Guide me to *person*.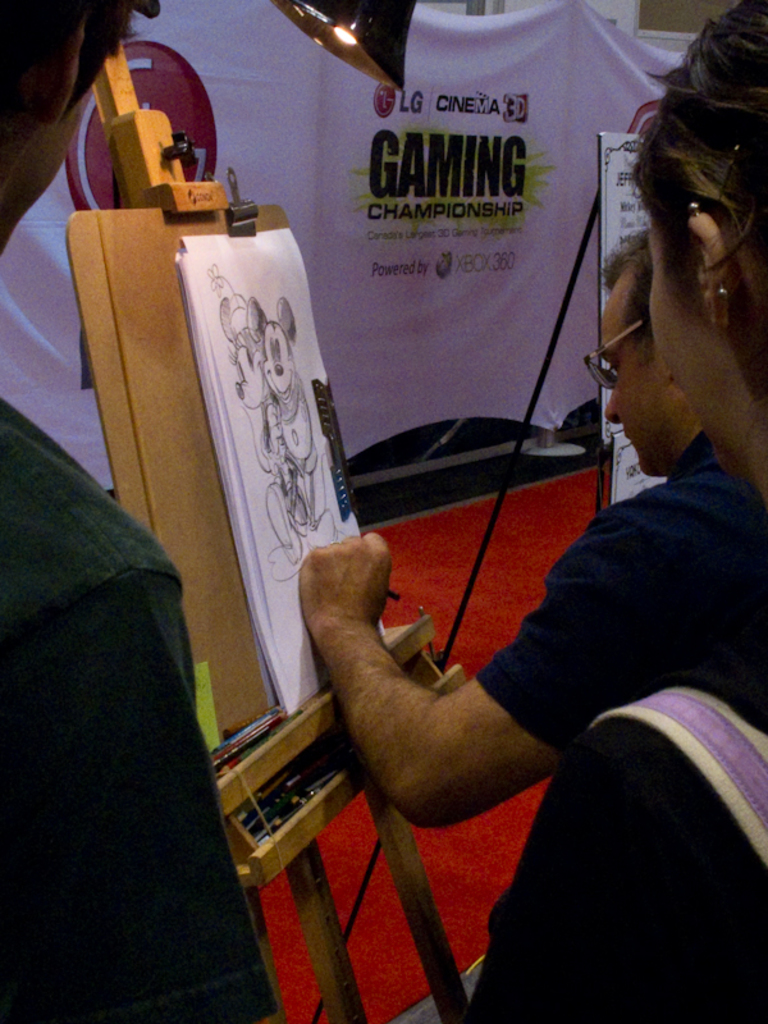
Guidance: box(460, 0, 767, 1023).
